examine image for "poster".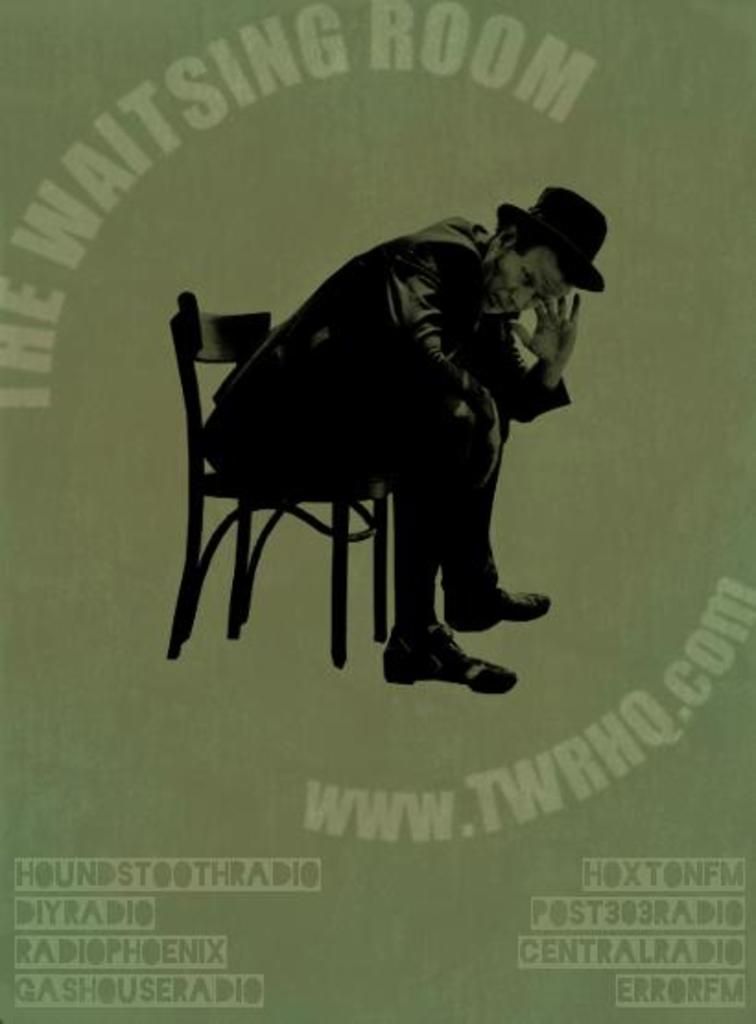
Examination result: select_region(0, 0, 754, 1022).
